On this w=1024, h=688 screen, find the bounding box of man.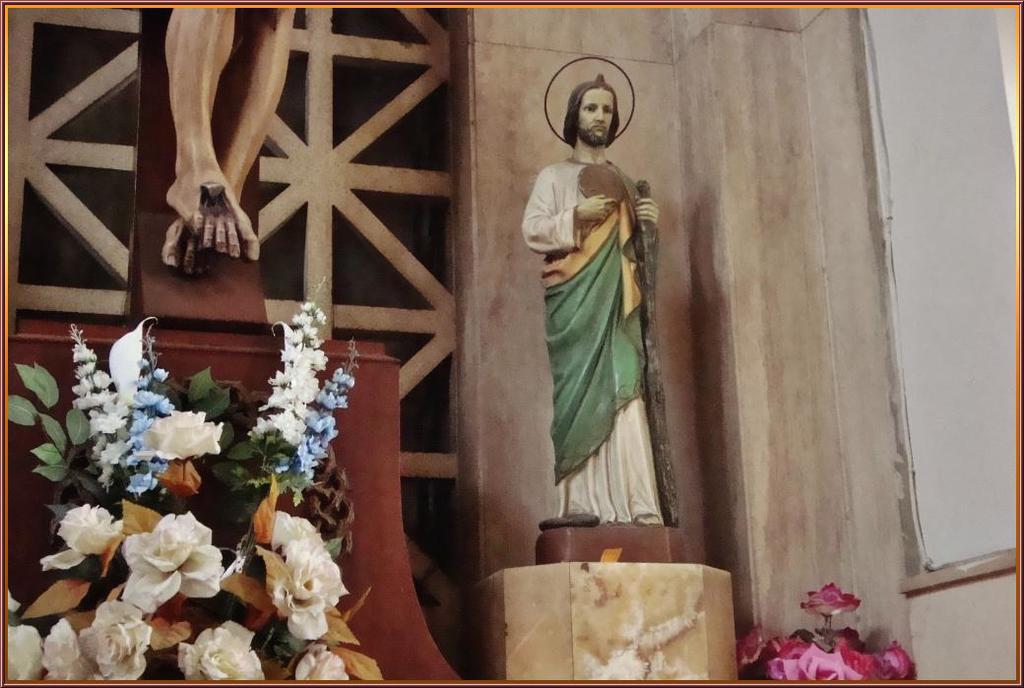
Bounding box: l=156, t=0, r=300, b=271.
